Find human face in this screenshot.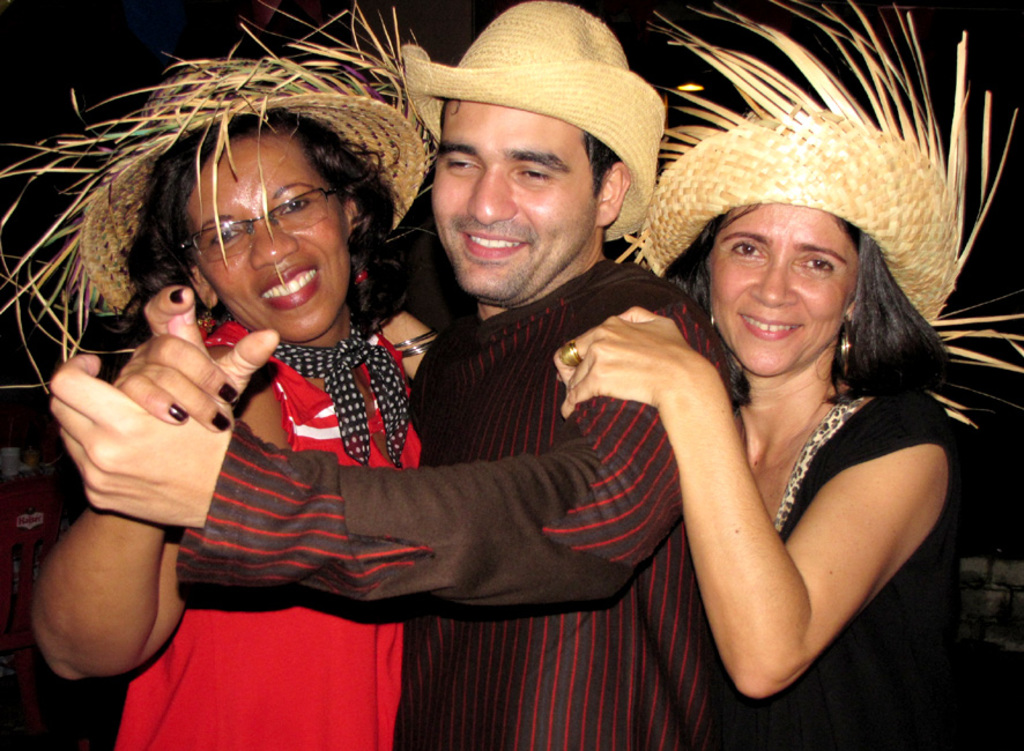
The bounding box for human face is pyautogui.locateOnScreen(425, 106, 602, 305).
